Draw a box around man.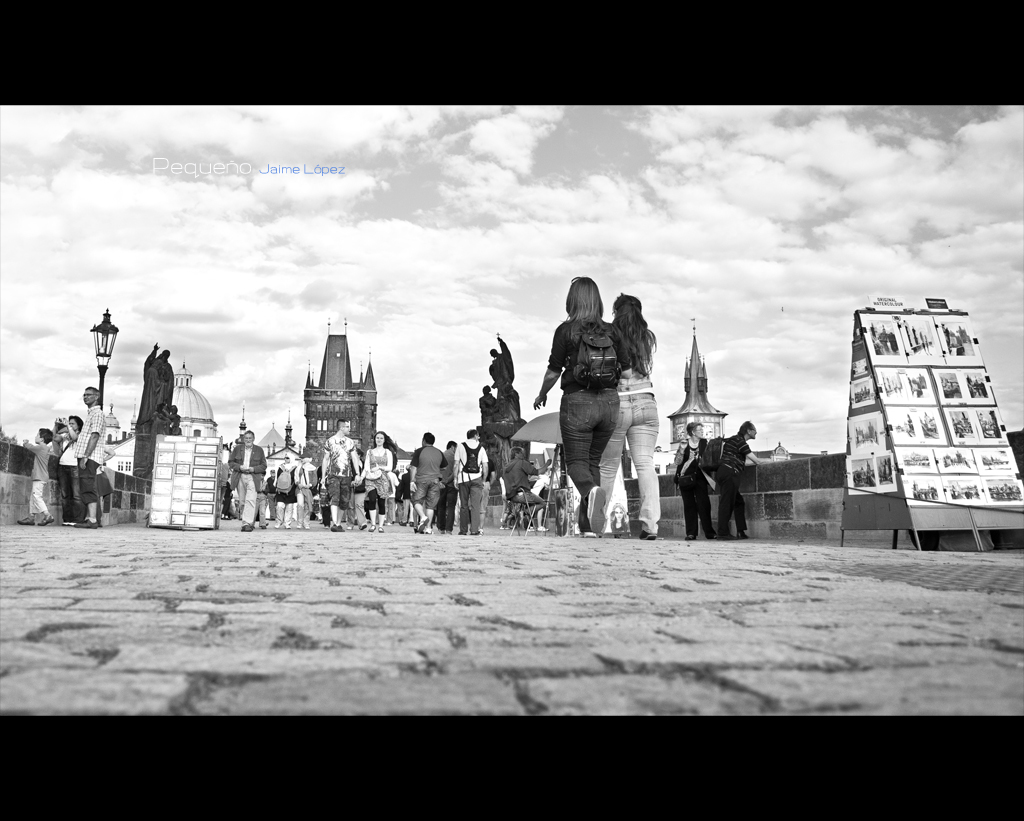
pyautogui.locateOnScreen(501, 443, 544, 528).
